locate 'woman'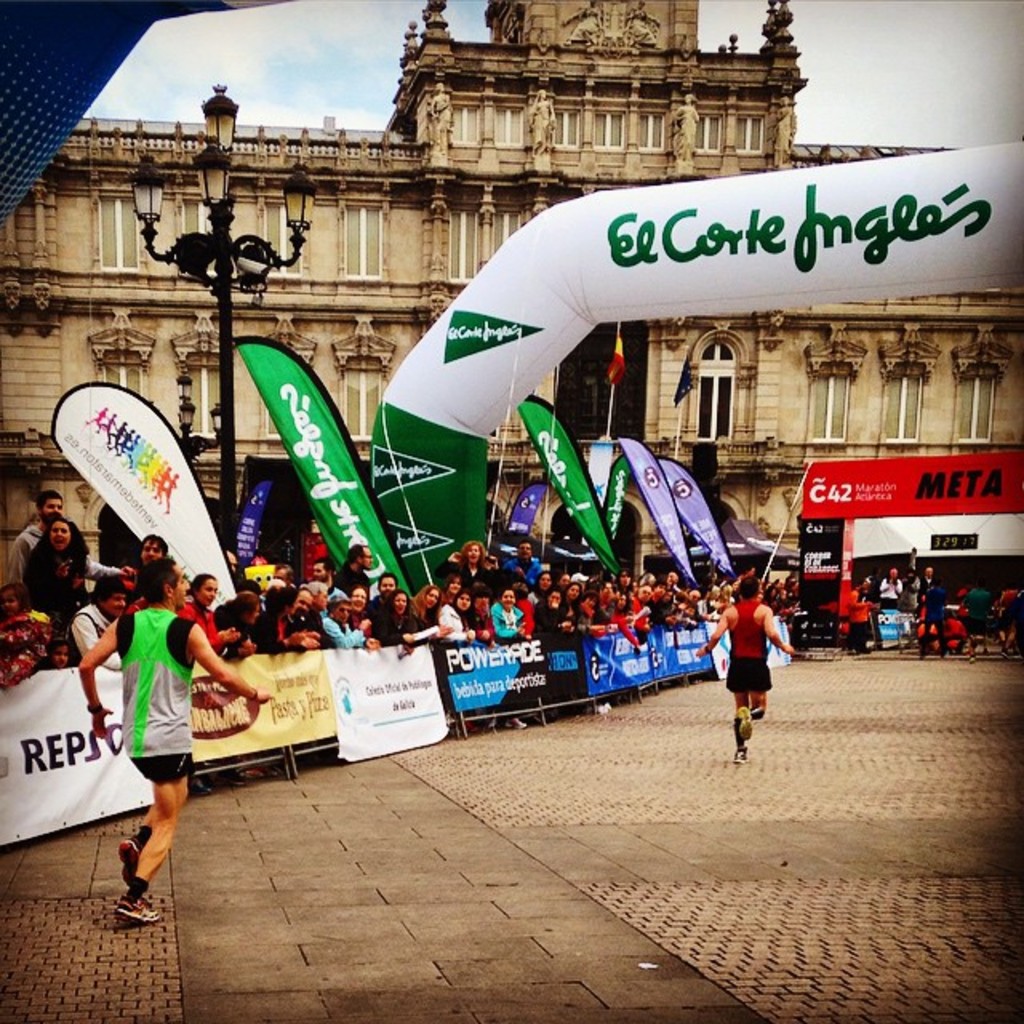
locate(410, 578, 446, 640)
